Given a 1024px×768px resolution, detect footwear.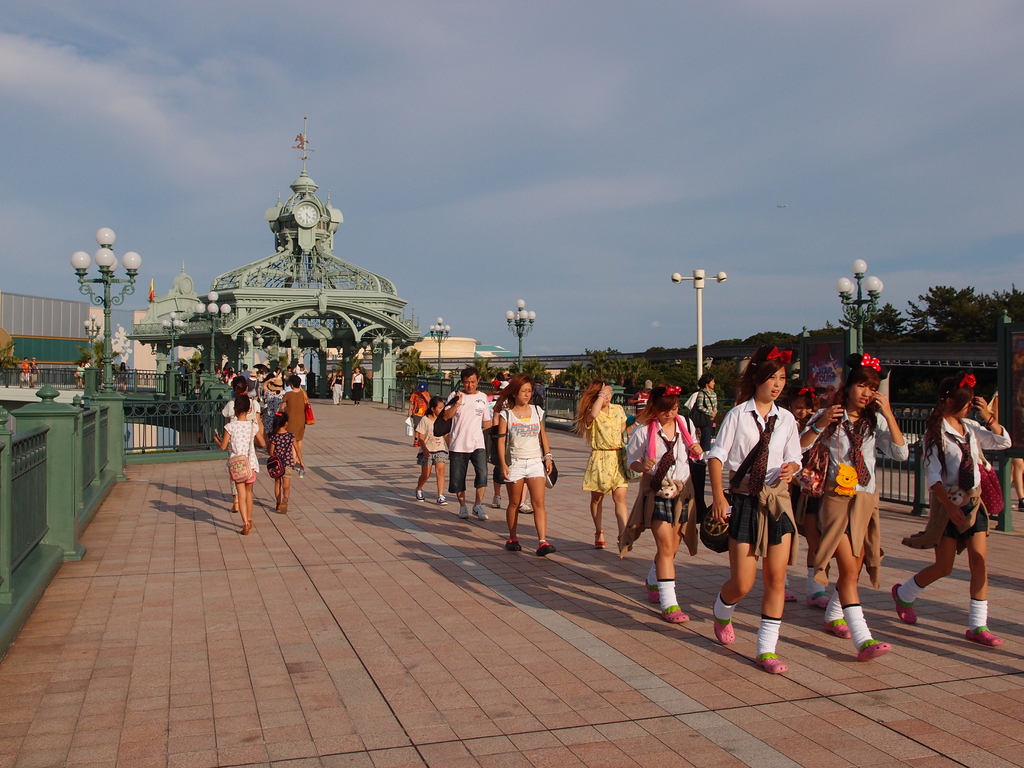
l=518, t=500, r=536, b=512.
